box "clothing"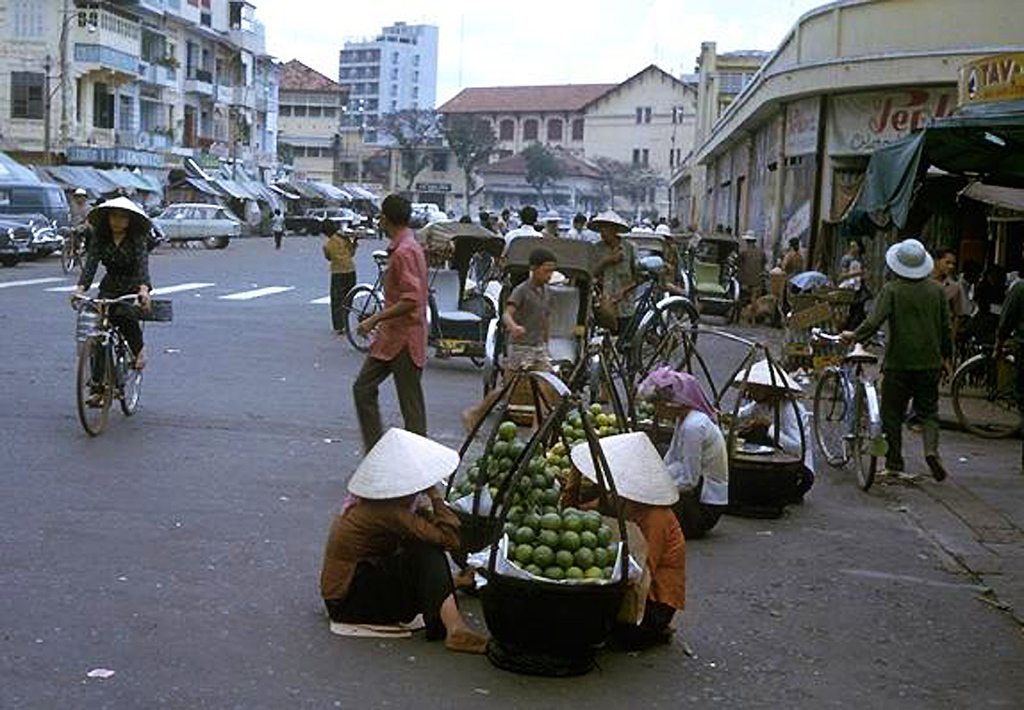
<box>314,492,462,643</box>
